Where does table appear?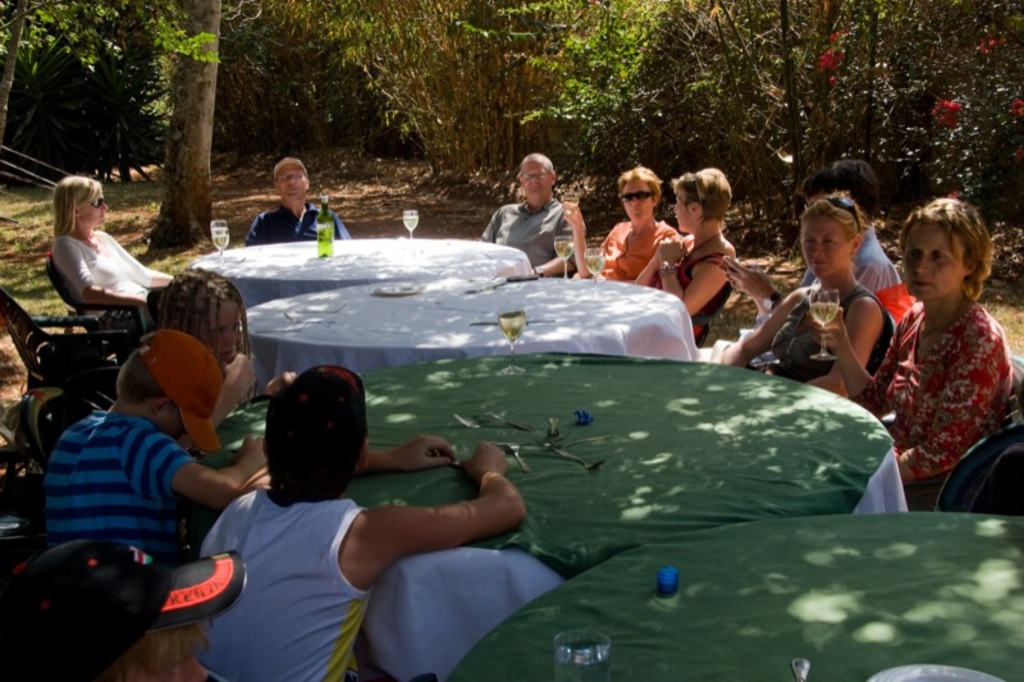
Appears at BBox(196, 349, 914, 581).
